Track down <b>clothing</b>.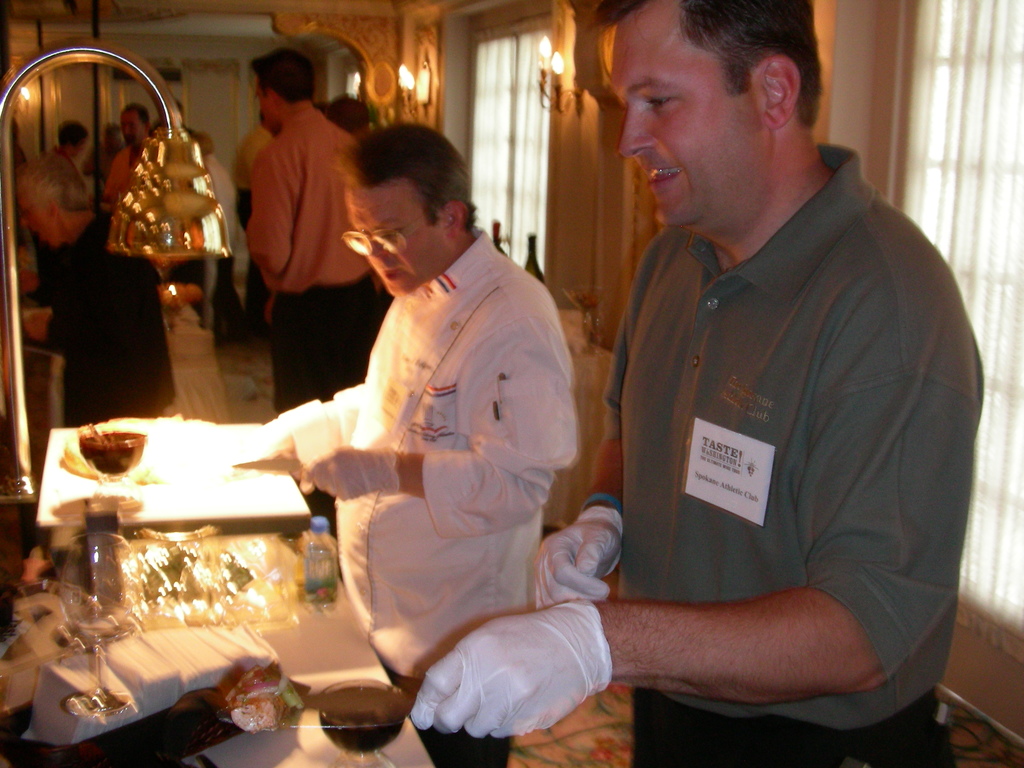
Tracked to [38, 220, 170, 424].
